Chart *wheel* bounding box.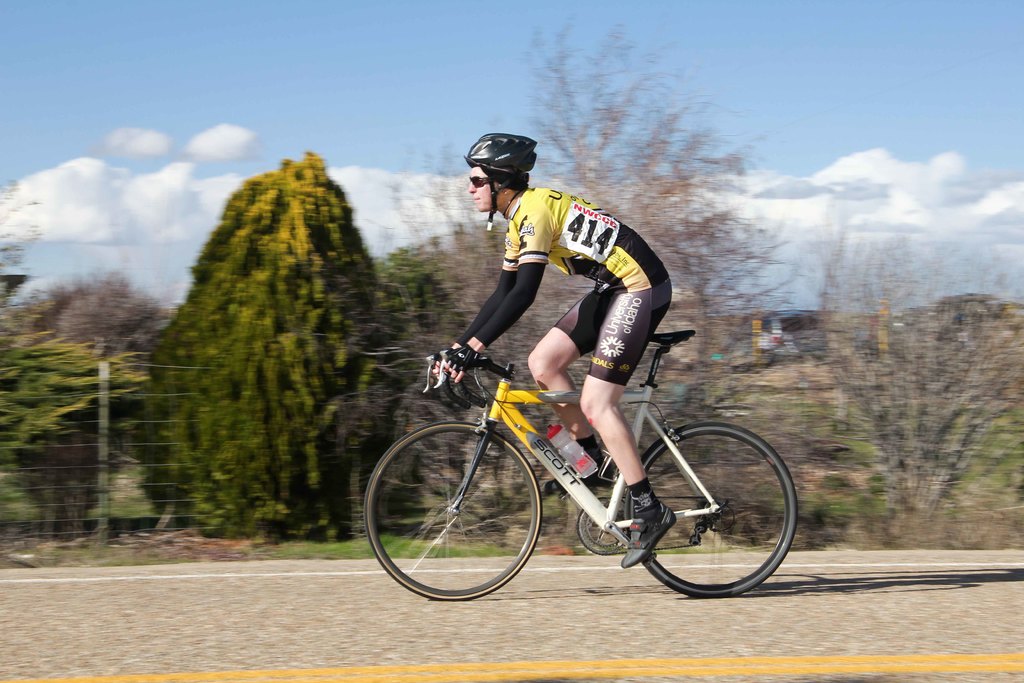
Charted: 359 421 543 600.
